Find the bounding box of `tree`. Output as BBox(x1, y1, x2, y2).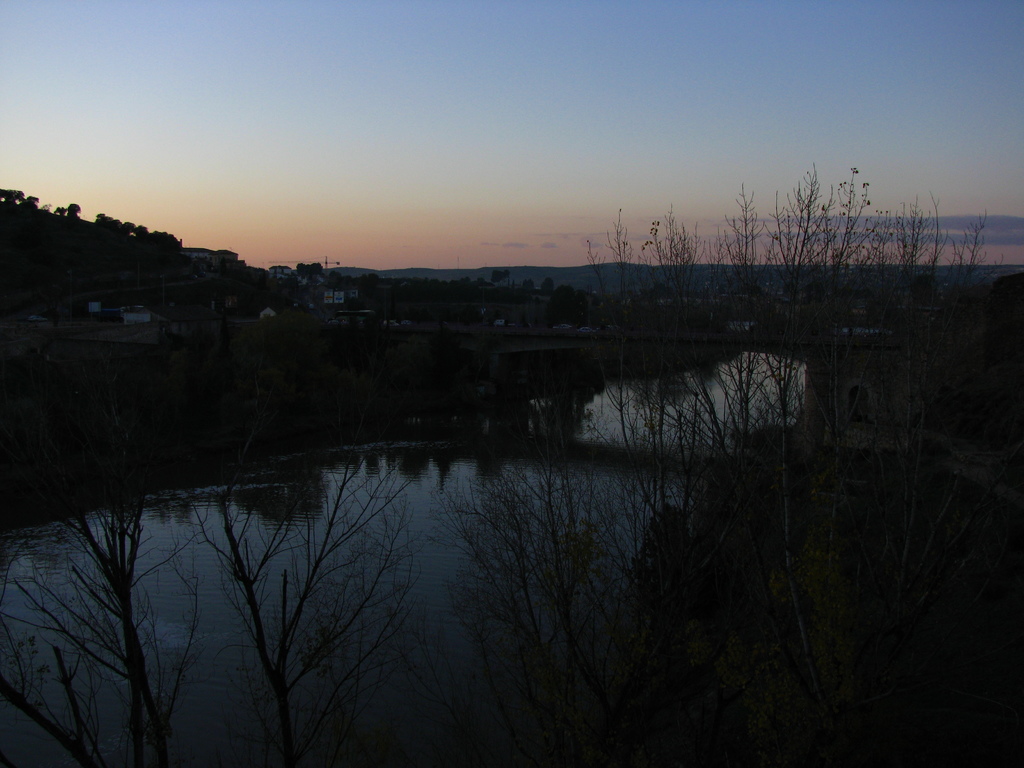
BBox(488, 268, 510, 286).
